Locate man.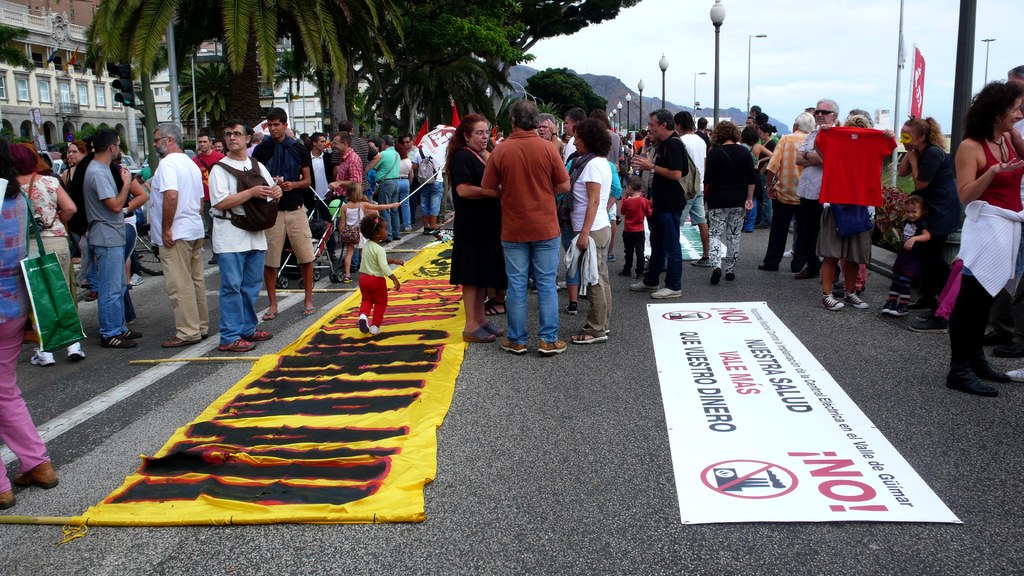
Bounding box: x1=329, y1=133, x2=365, y2=273.
